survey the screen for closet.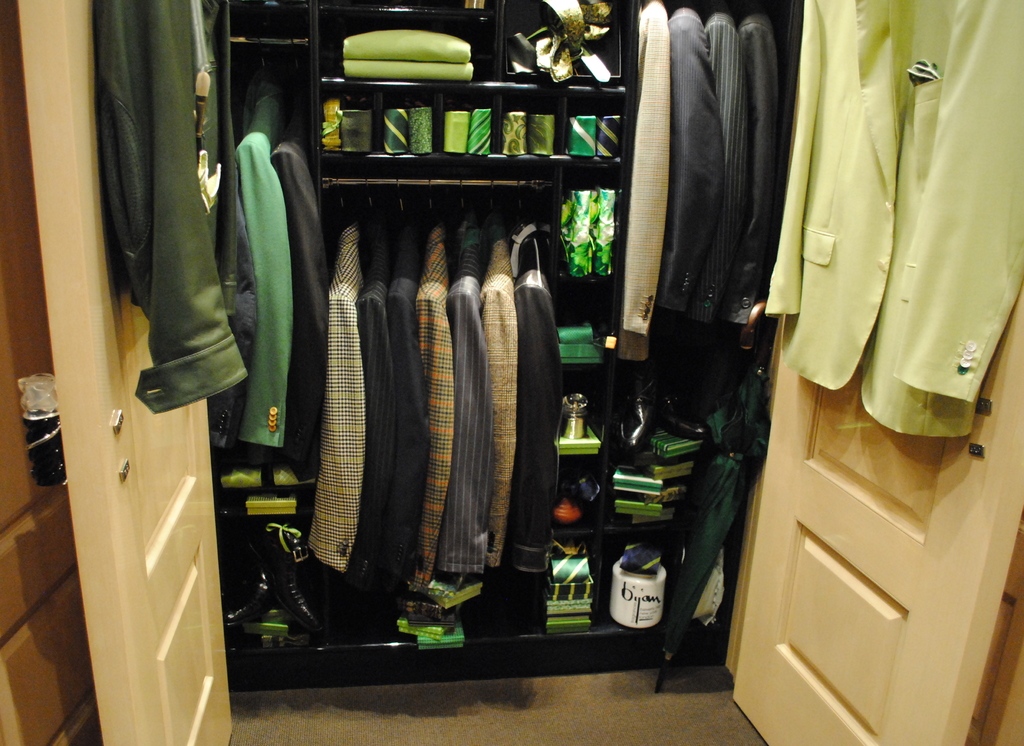
Survey found: select_region(17, 0, 1023, 745).
